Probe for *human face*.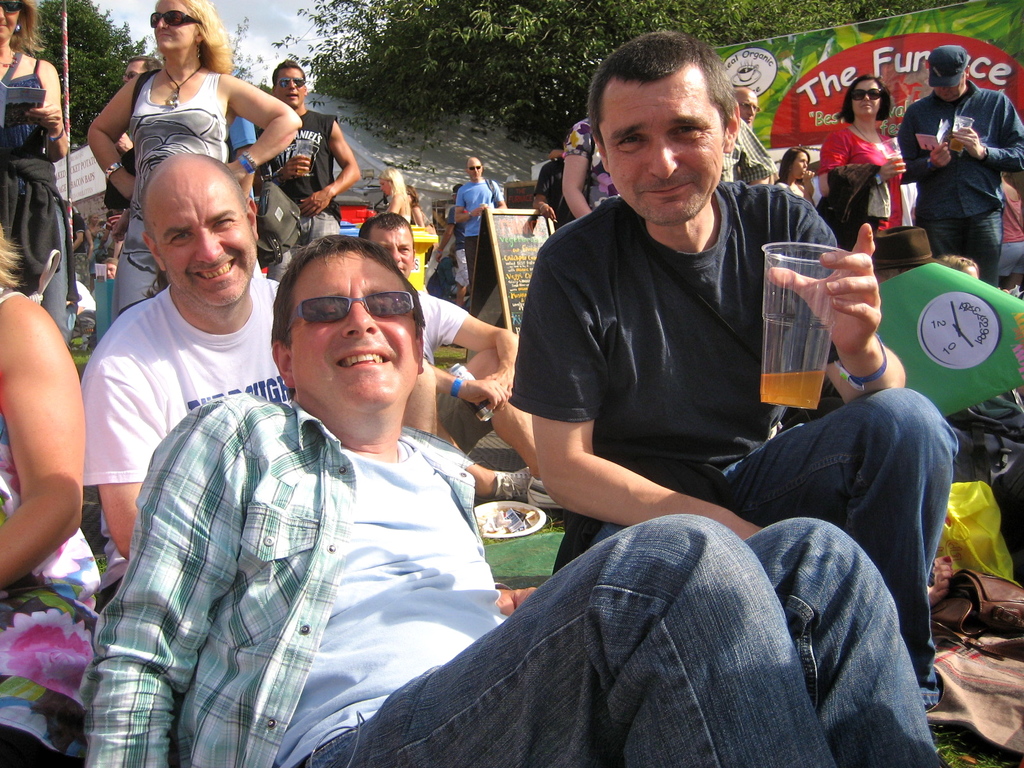
Probe result: [0, 0, 22, 45].
